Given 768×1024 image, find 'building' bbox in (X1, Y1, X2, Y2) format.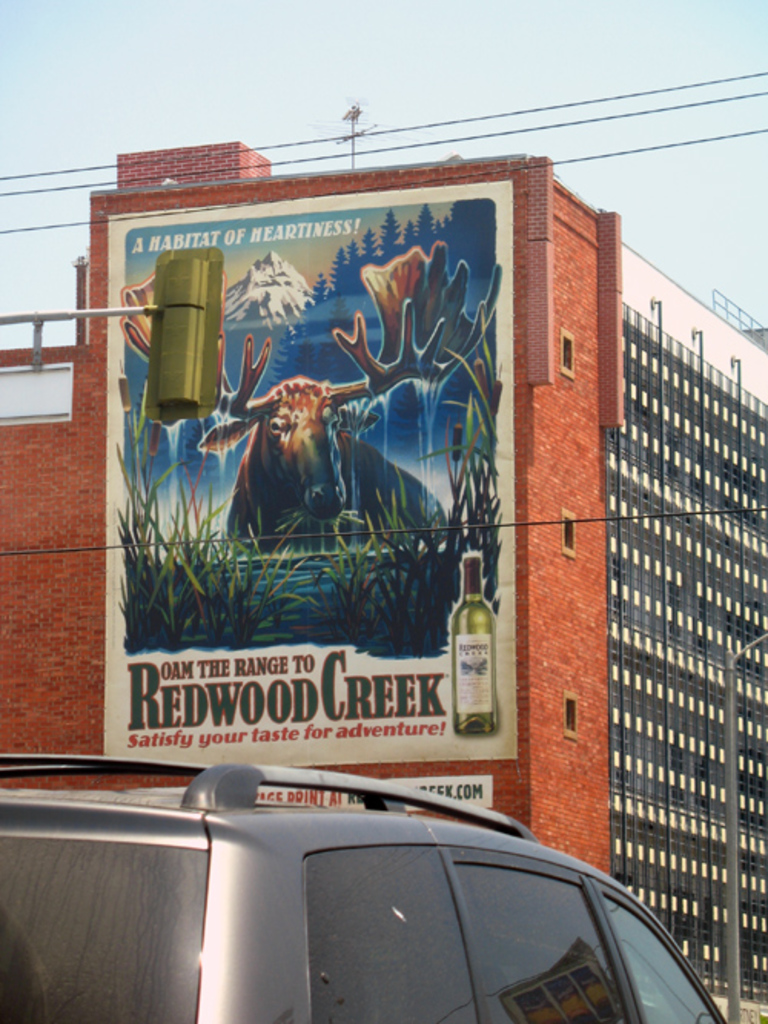
(0, 140, 766, 1022).
